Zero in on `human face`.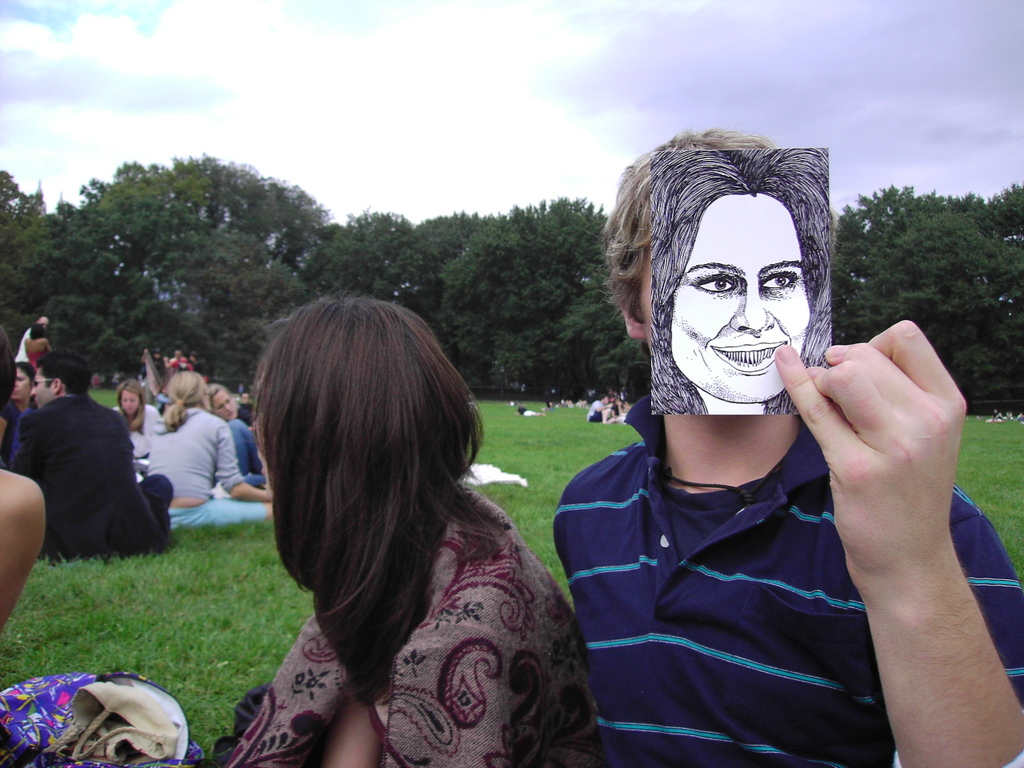
Zeroed in: detection(215, 393, 237, 419).
